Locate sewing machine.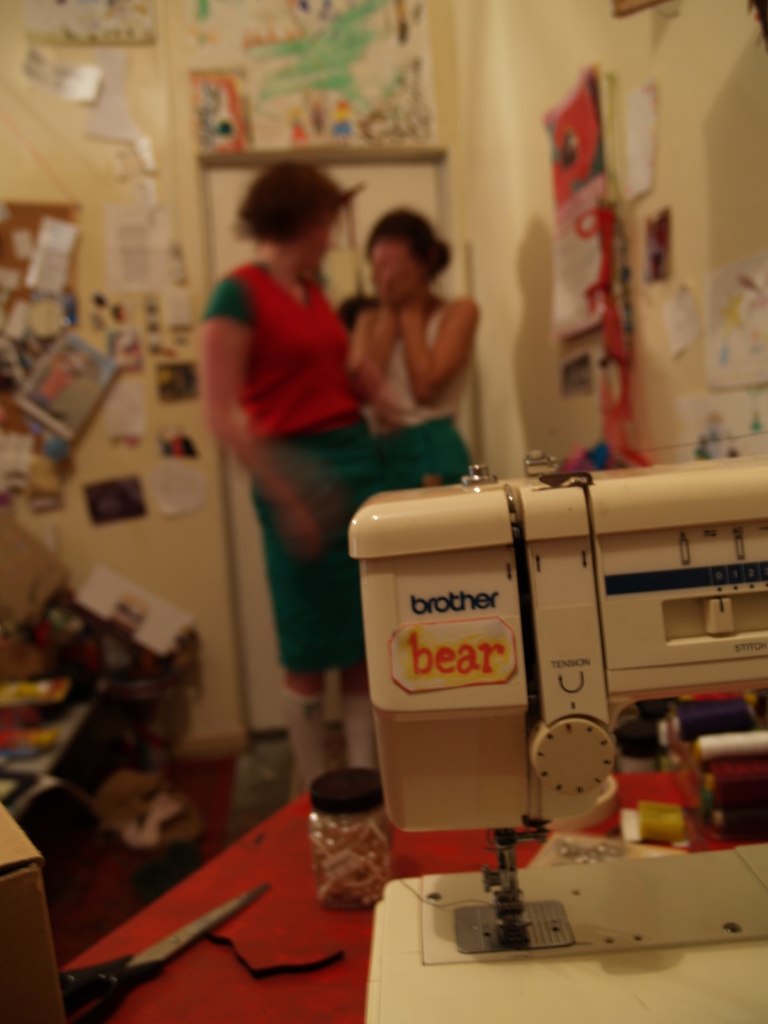
Bounding box: box(358, 440, 767, 1023).
